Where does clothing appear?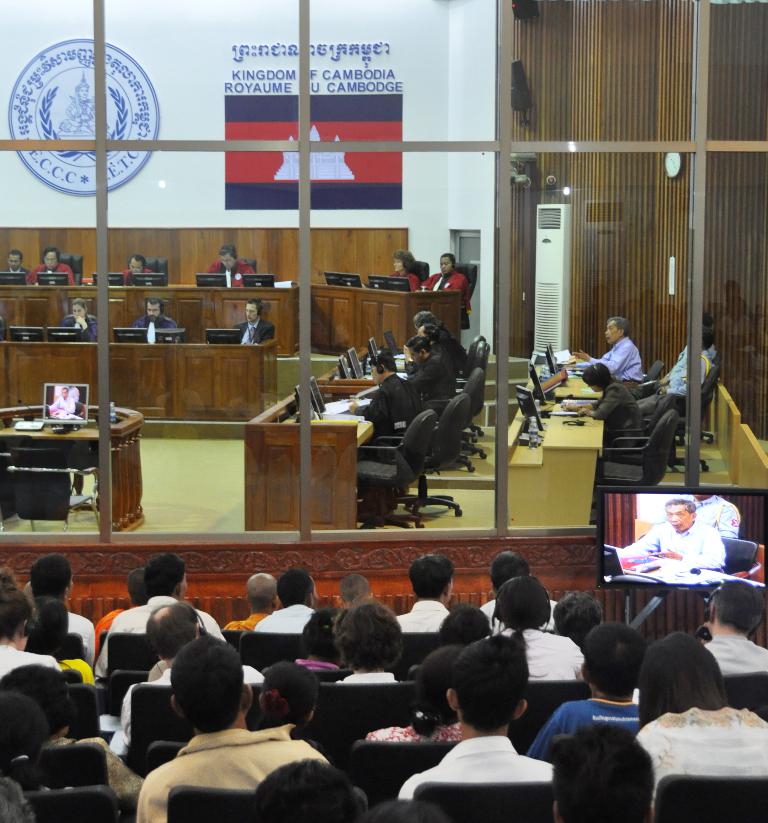
Appears at 115 663 267 746.
